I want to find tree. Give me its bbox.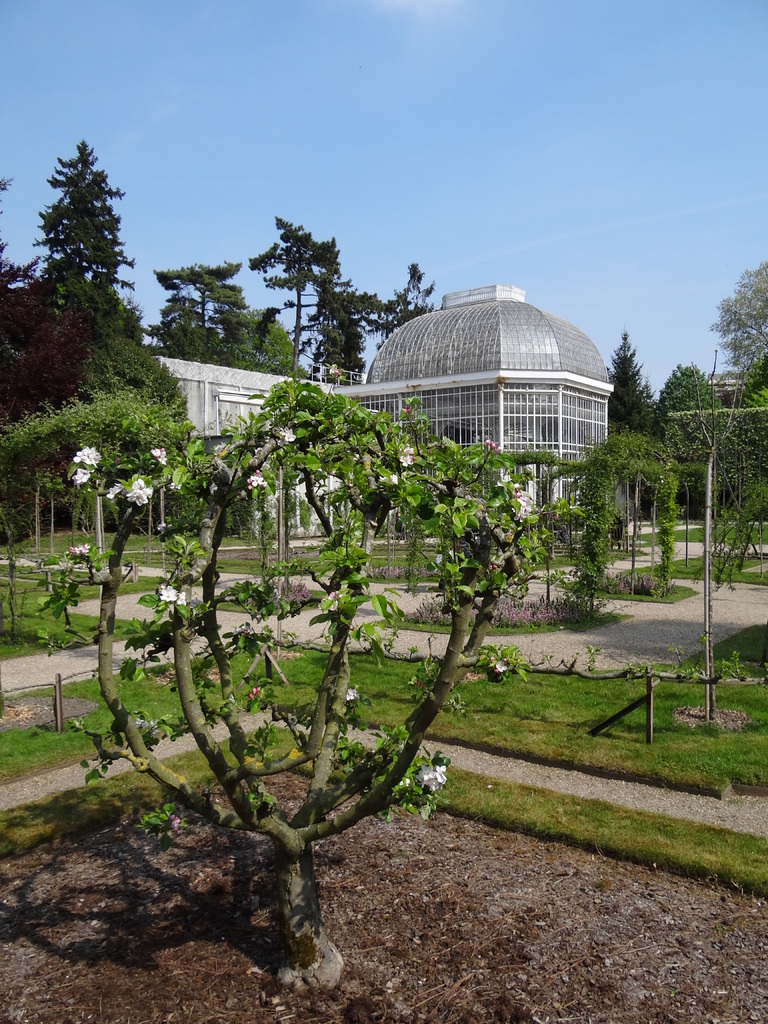
bbox(711, 260, 767, 381).
